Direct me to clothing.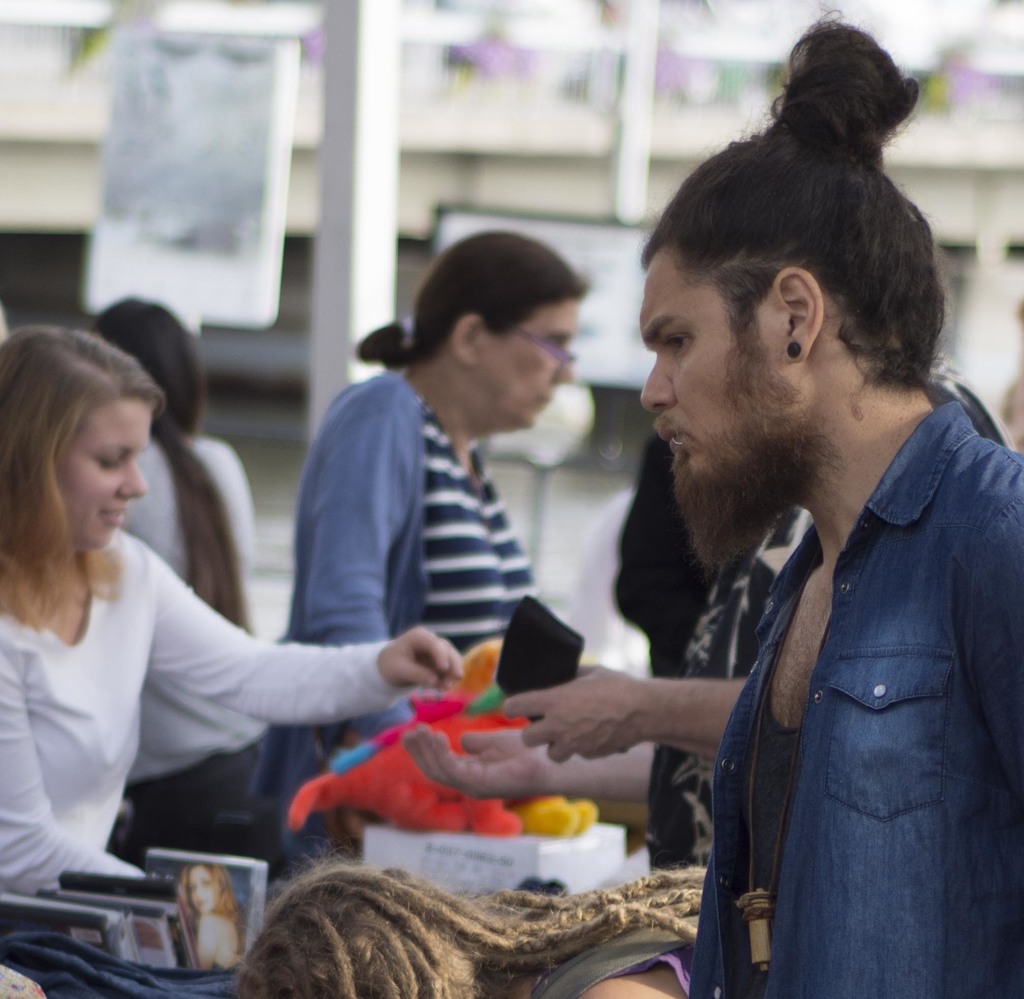
Direction: 607 423 702 873.
